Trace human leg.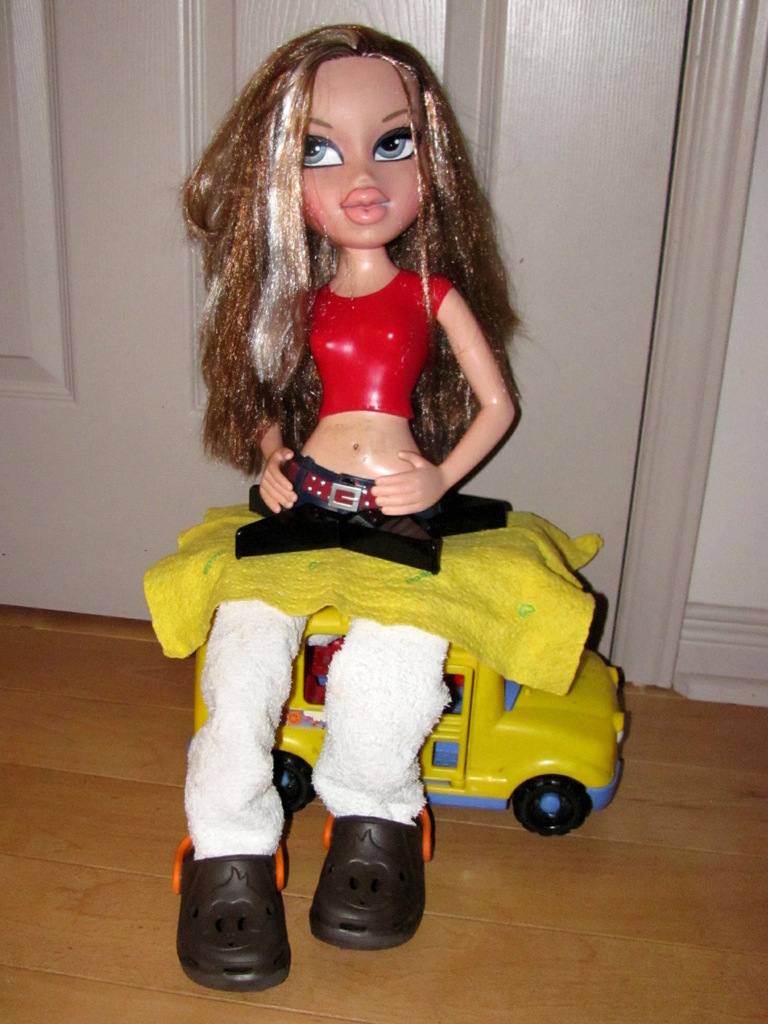
Traced to x1=305 y1=617 x2=447 y2=956.
